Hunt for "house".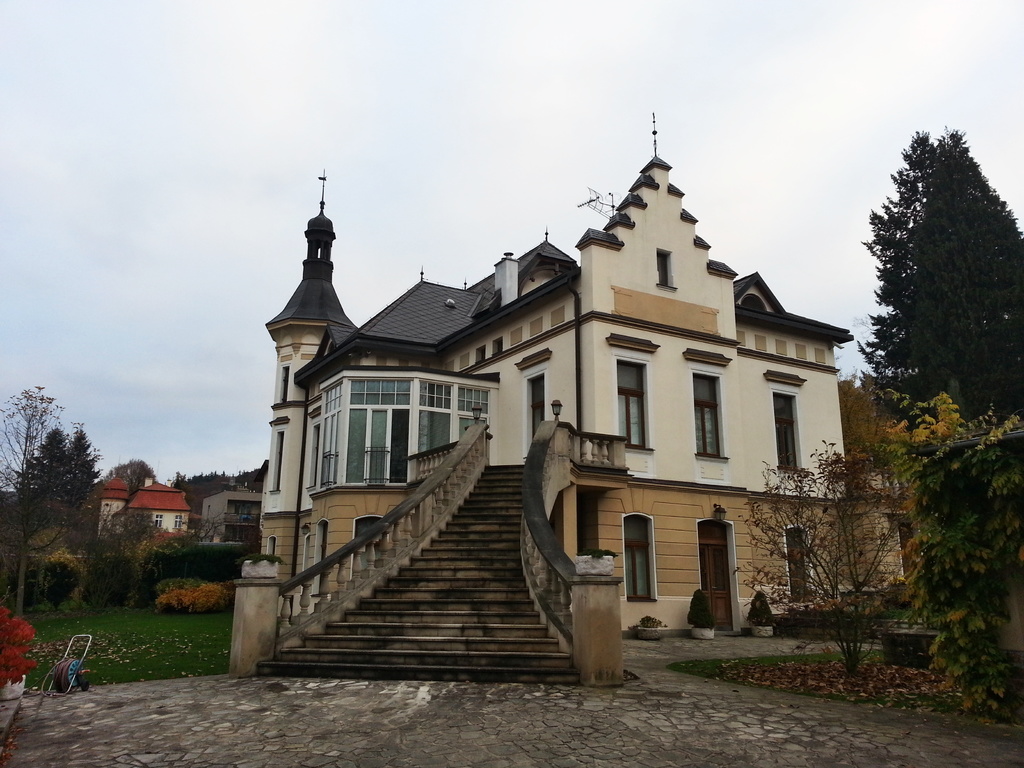
Hunted down at l=120, t=480, r=195, b=542.
